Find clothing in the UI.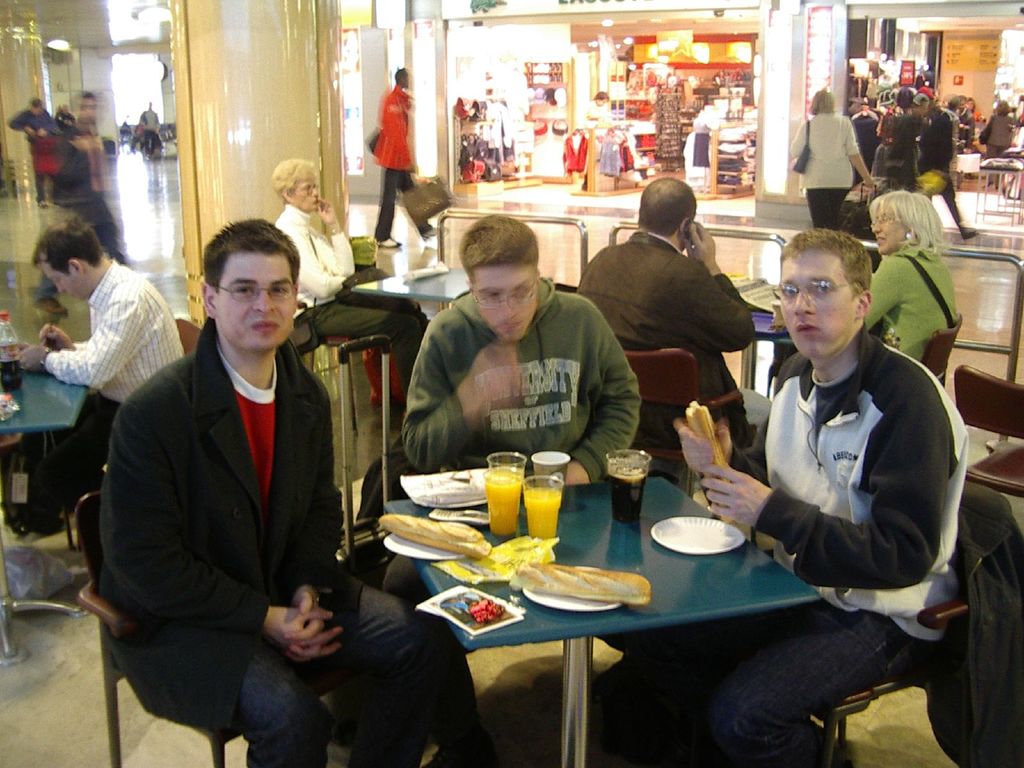
UI element at [271,206,417,381].
